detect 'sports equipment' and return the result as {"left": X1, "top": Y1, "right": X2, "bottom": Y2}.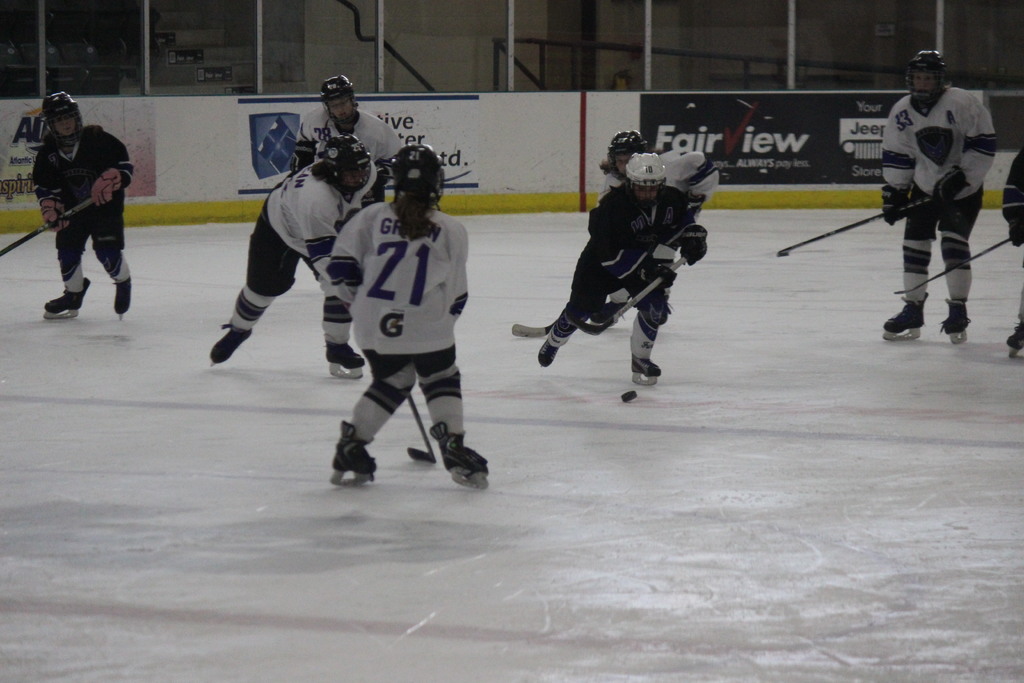
{"left": 316, "top": 134, "right": 369, "bottom": 195}.
